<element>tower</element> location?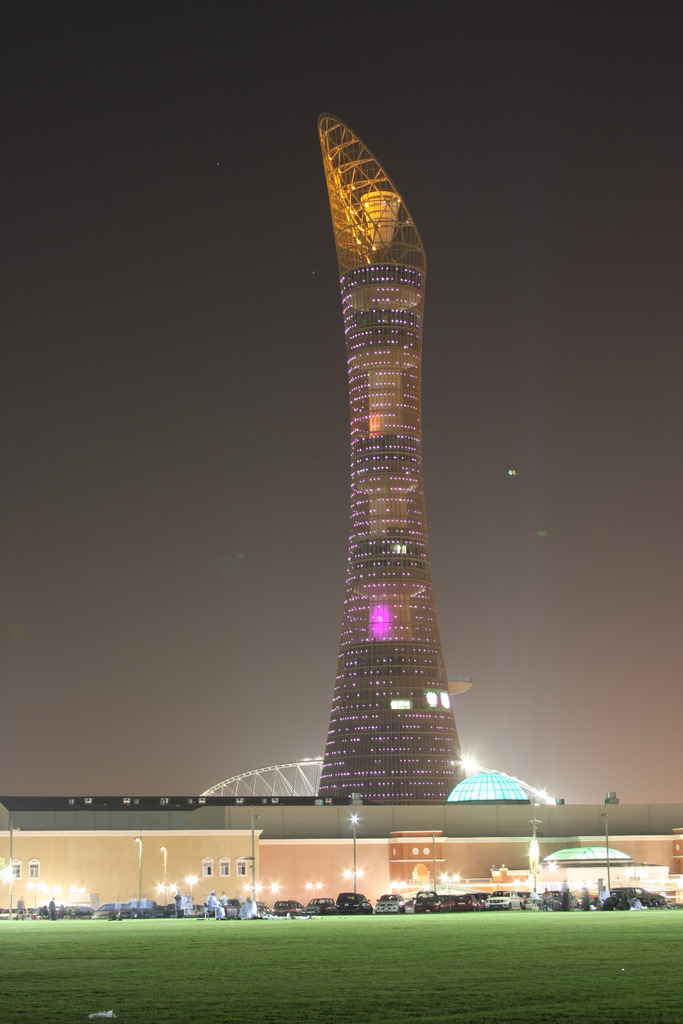
[291,222,491,849]
